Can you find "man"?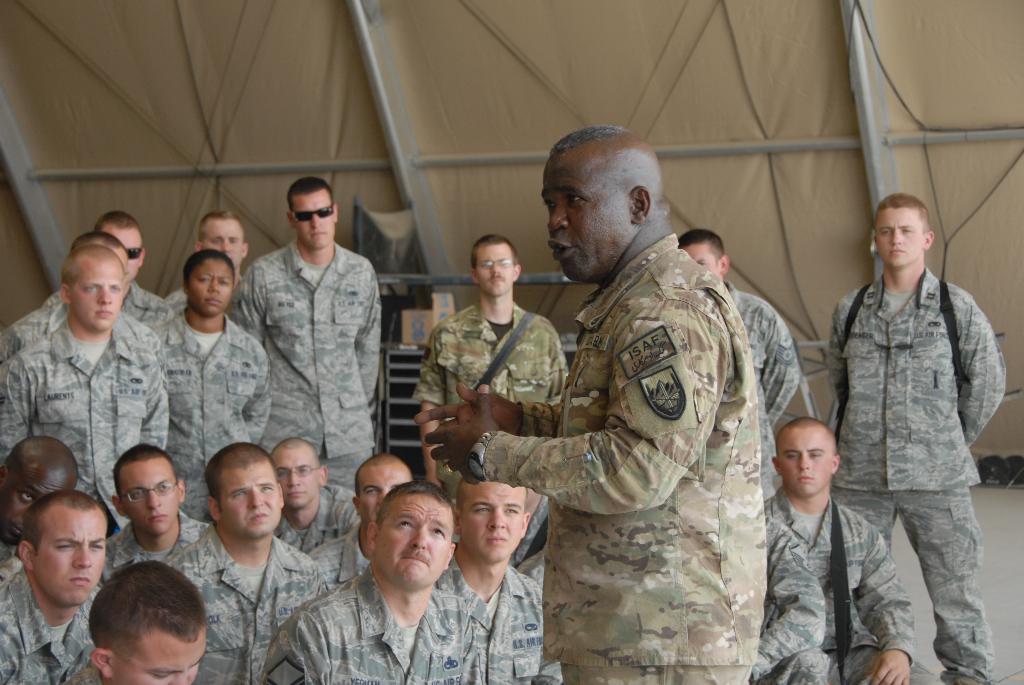
Yes, bounding box: [310,449,412,592].
